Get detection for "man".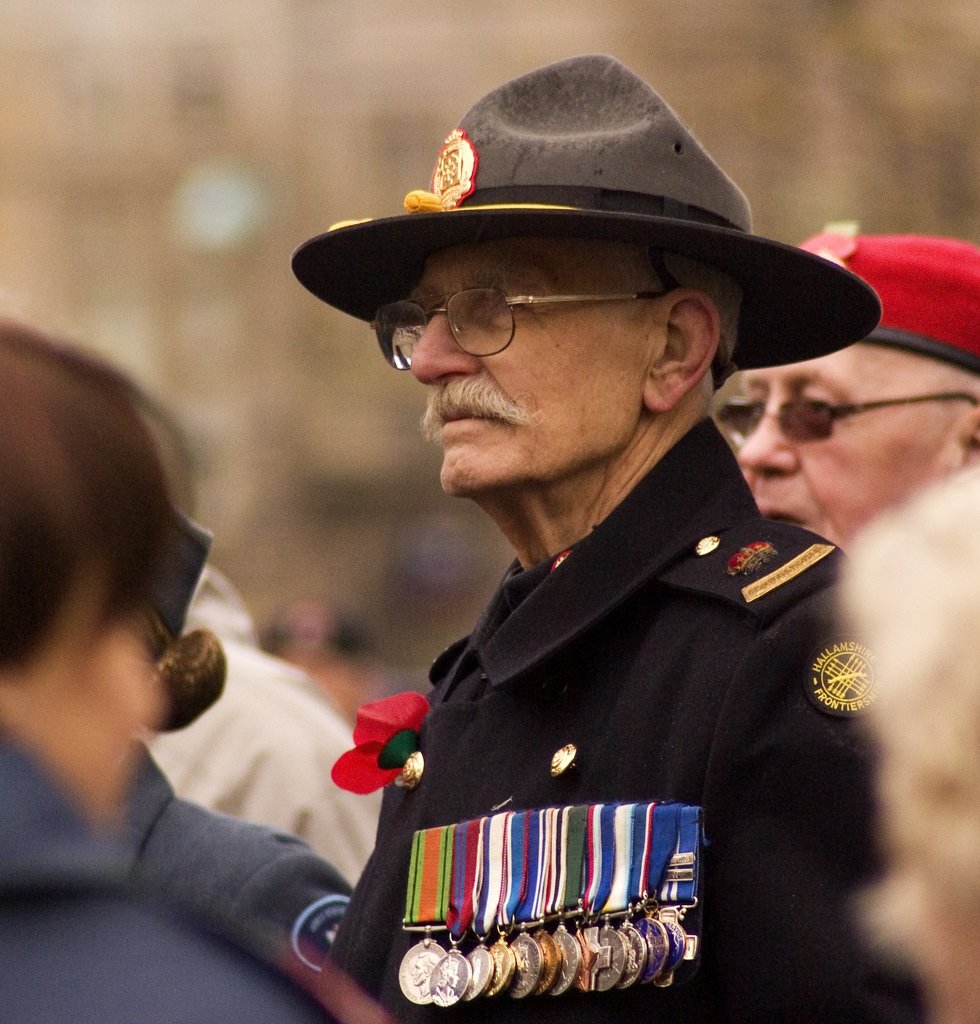
Detection: [710, 230, 979, 552].
